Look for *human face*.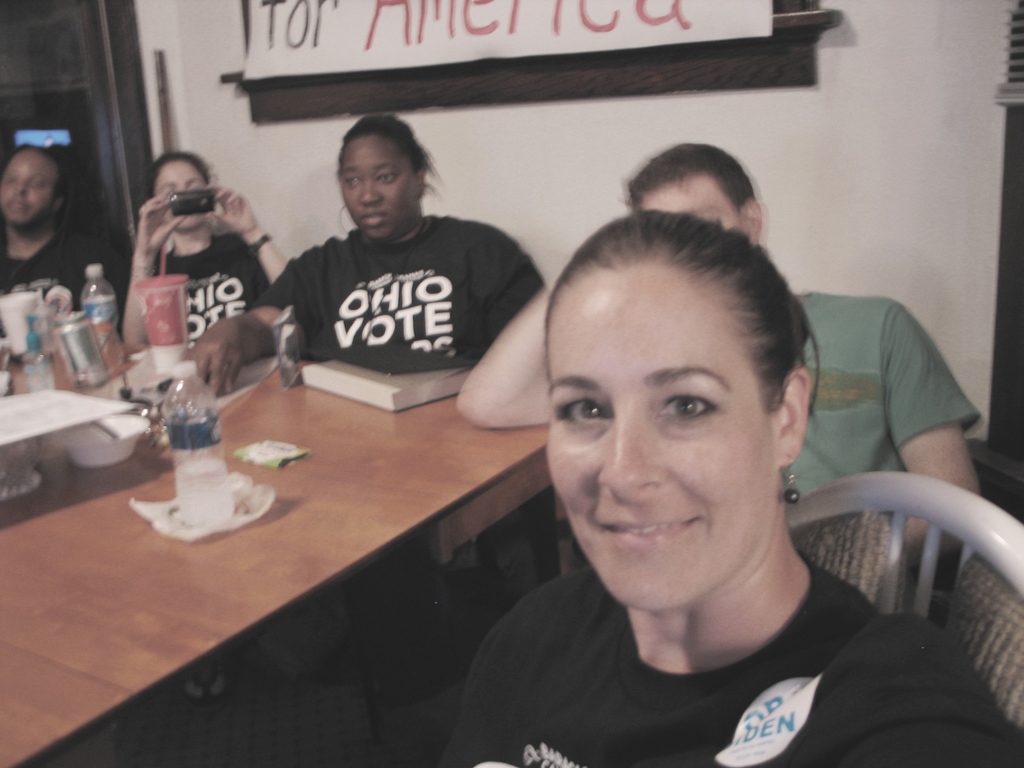
Found: box=[547, 266, 776, 614].
